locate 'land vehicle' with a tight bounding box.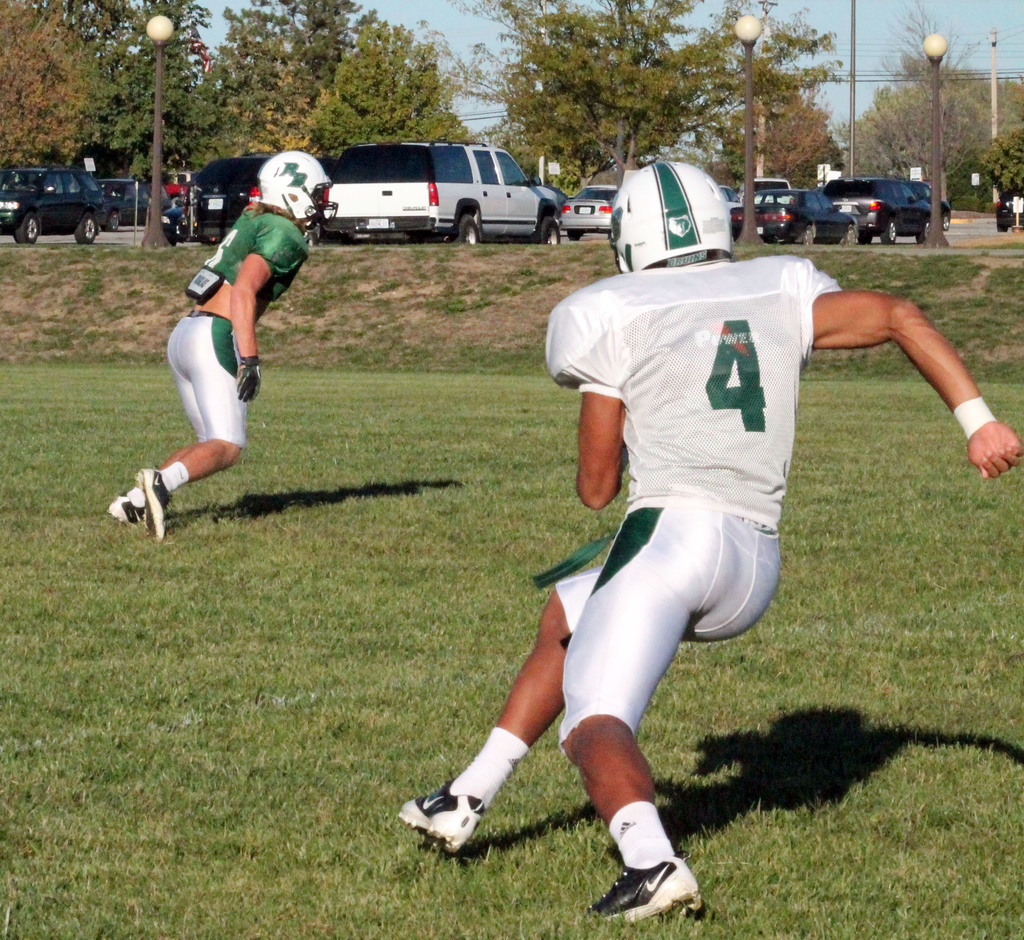
(199, 150, 272, 237).
